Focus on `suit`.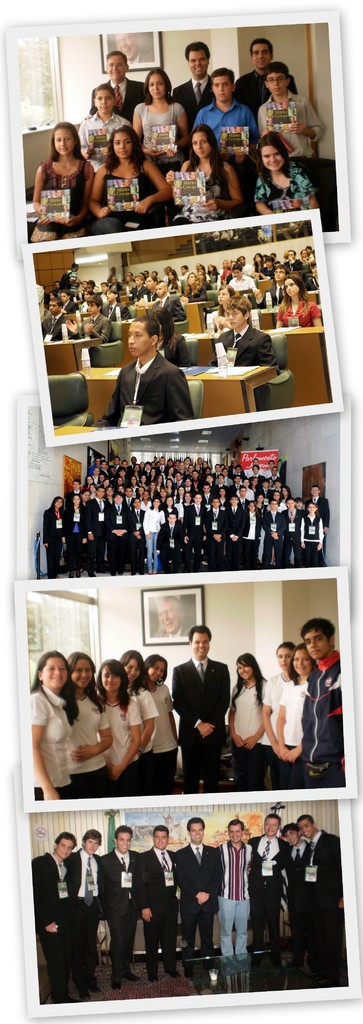
Focused at (86, 78, 154, 122).
